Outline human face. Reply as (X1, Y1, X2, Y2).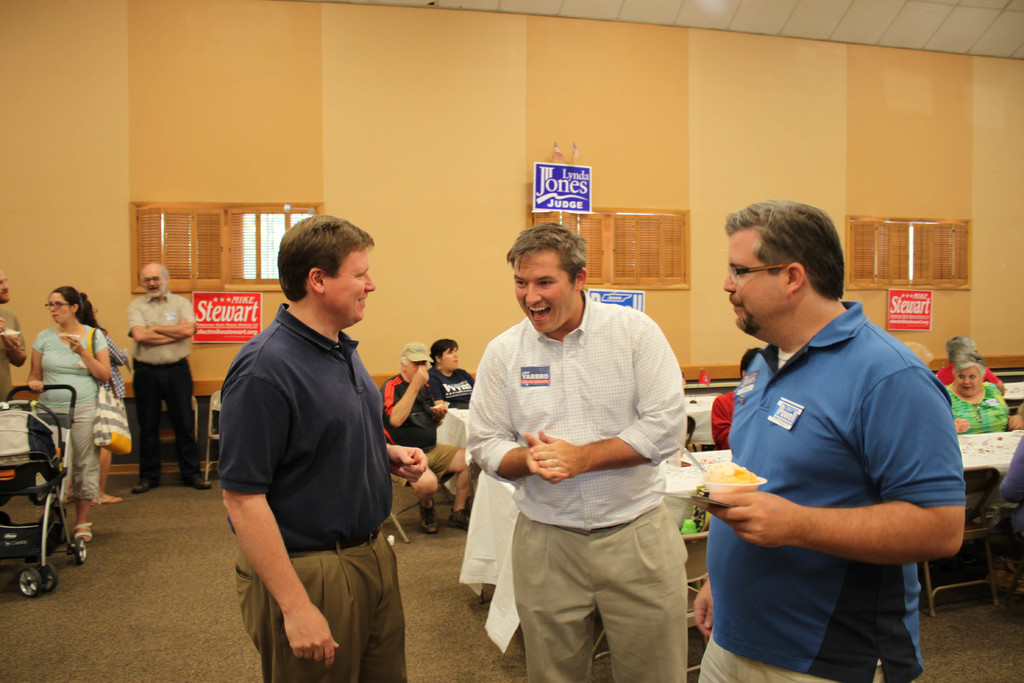
(440, 347, 458, 372).
